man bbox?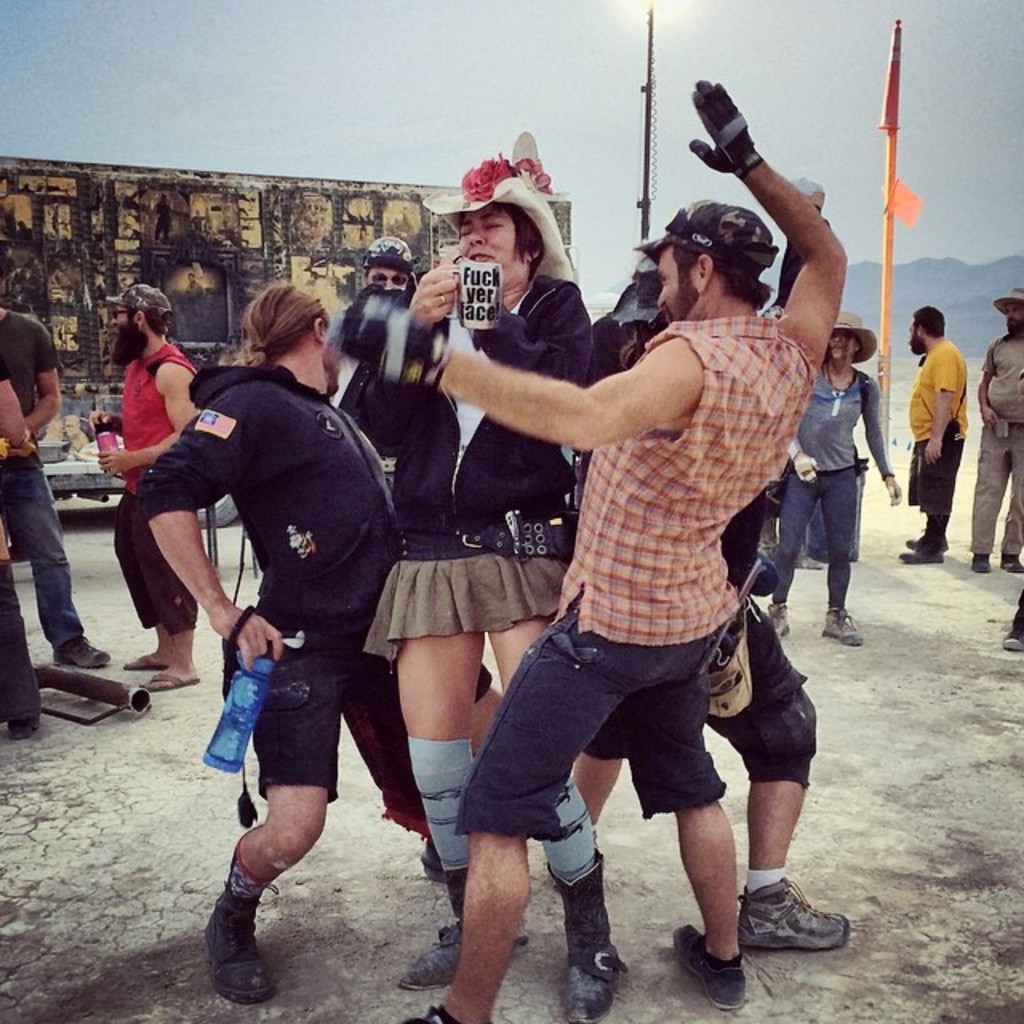
[86, 285, 200, 694]
